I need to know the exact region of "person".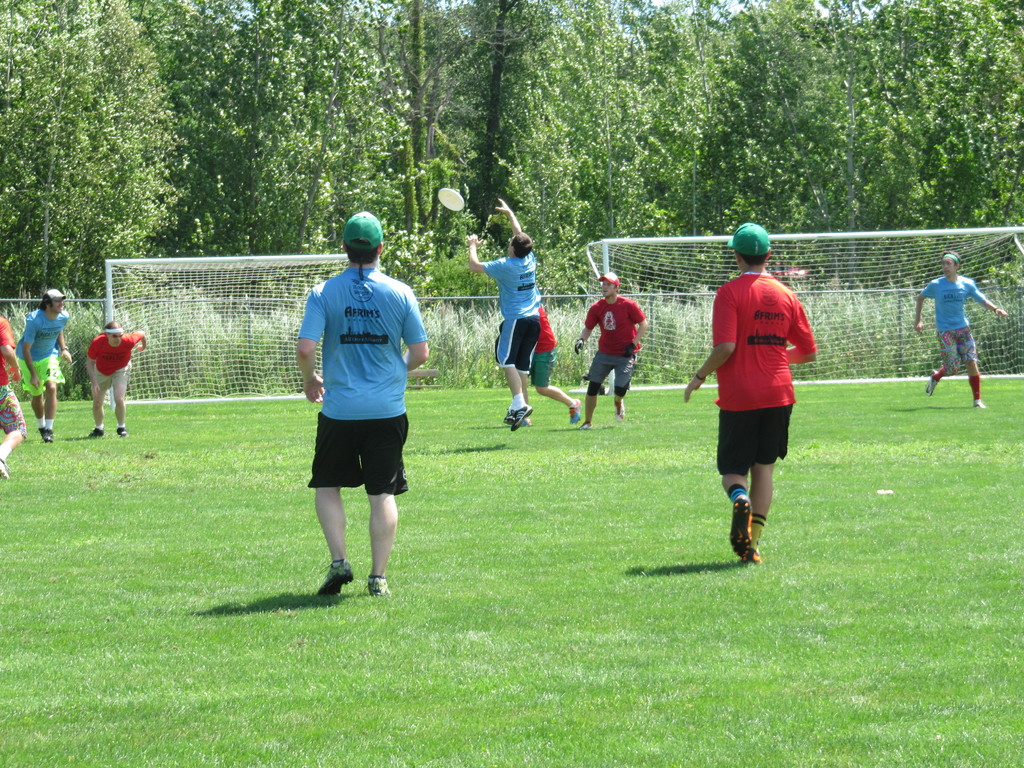
Region: locate(701, 230, 819, 584).
